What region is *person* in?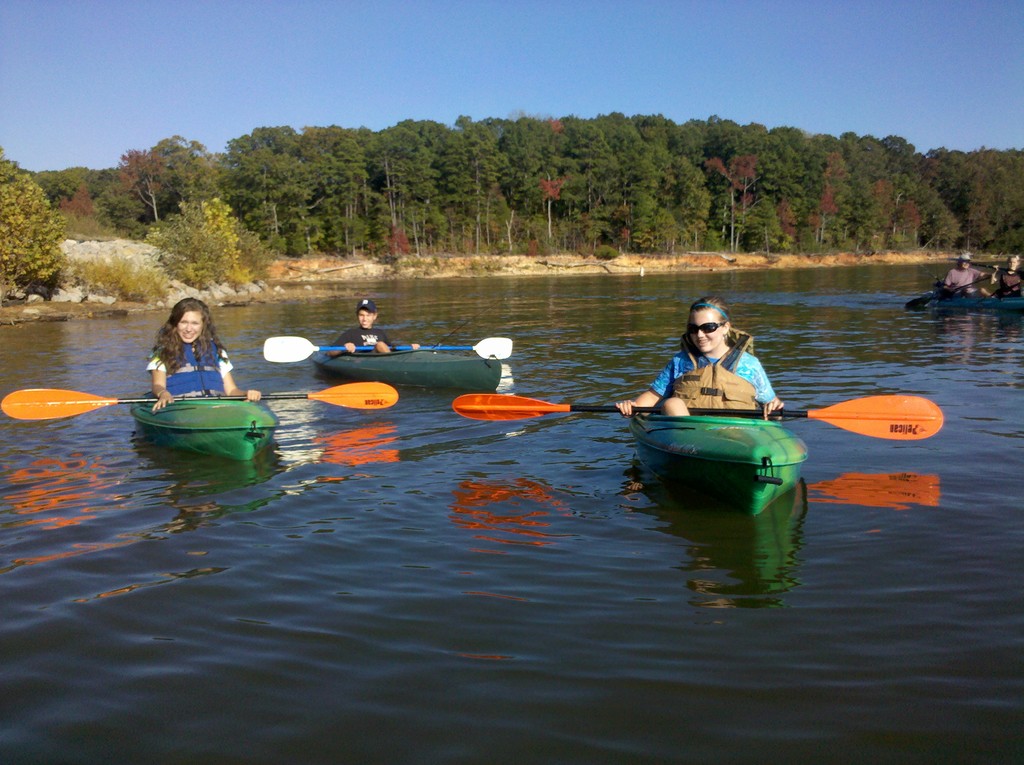
<region>614, 295, 784, 420</region>.
